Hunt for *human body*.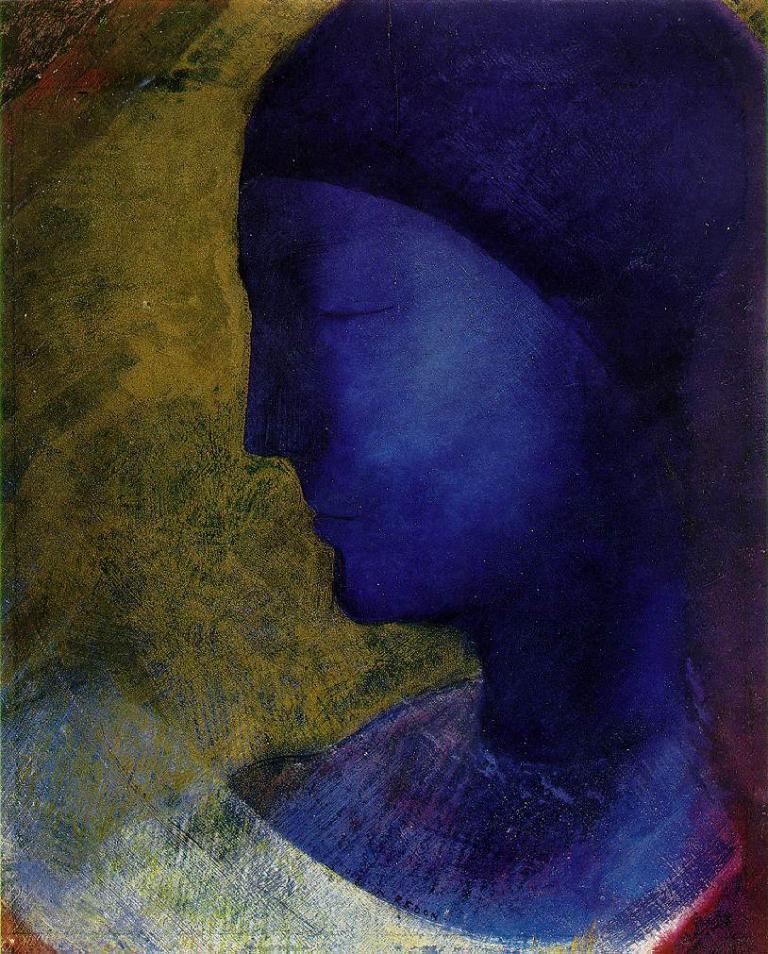
Hunted down at (x1=261, y1=0, x2=767, y2=941).
